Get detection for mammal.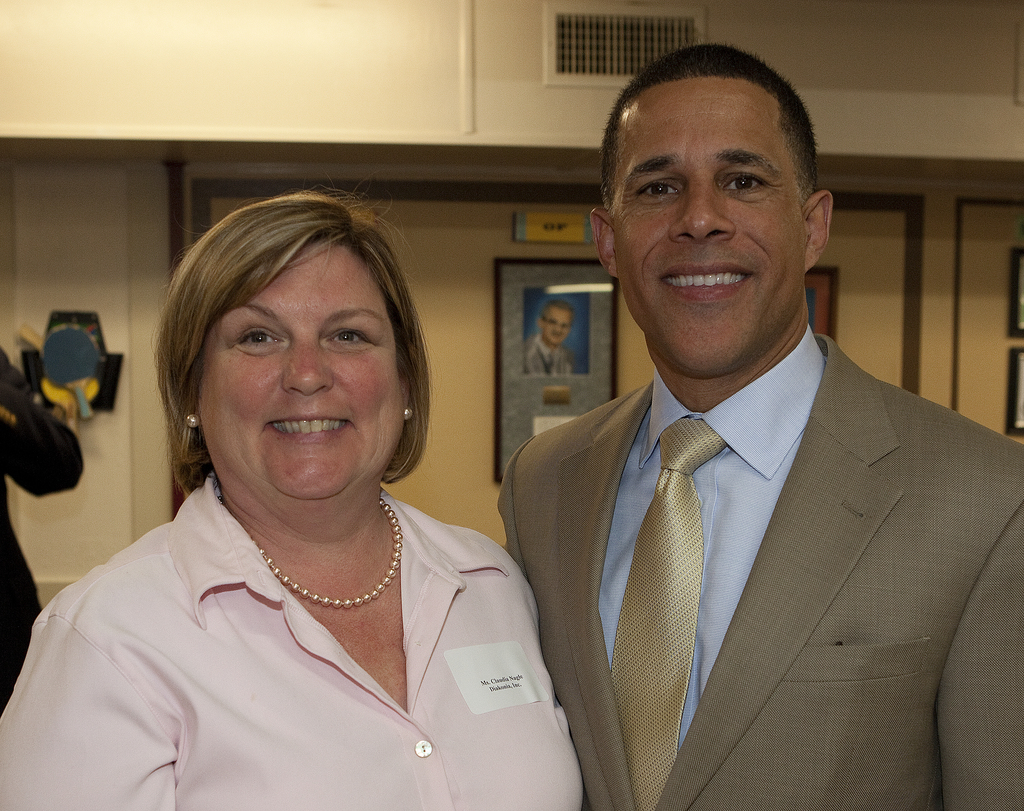
Detection: <box>0,183,582,810</box>.
